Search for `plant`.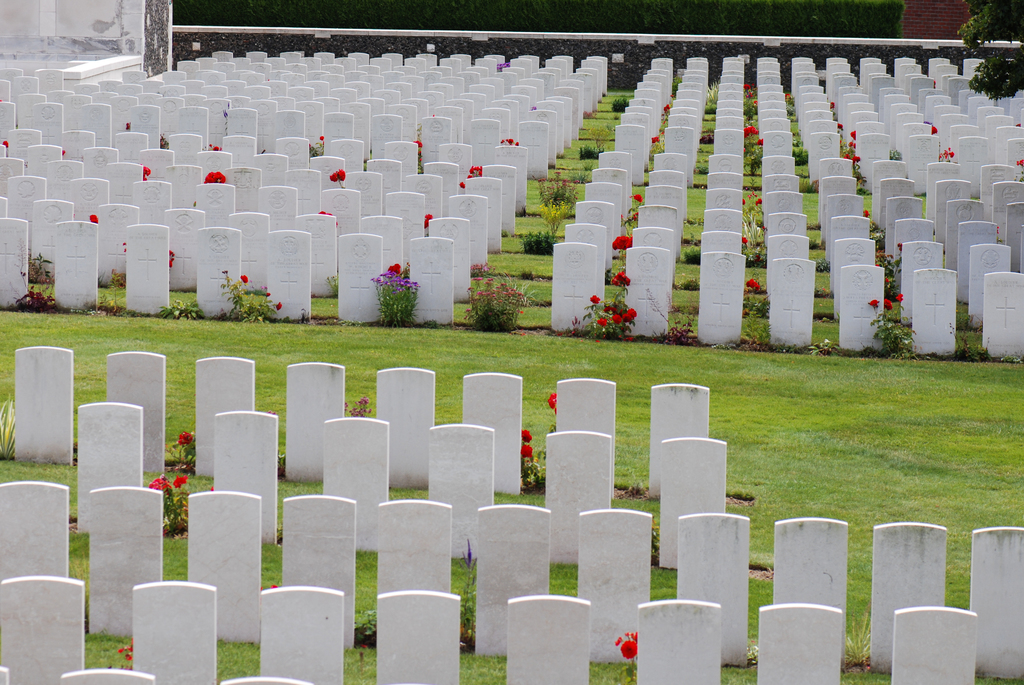
Found at (left=328, top=162, right=354, bottom=189).
